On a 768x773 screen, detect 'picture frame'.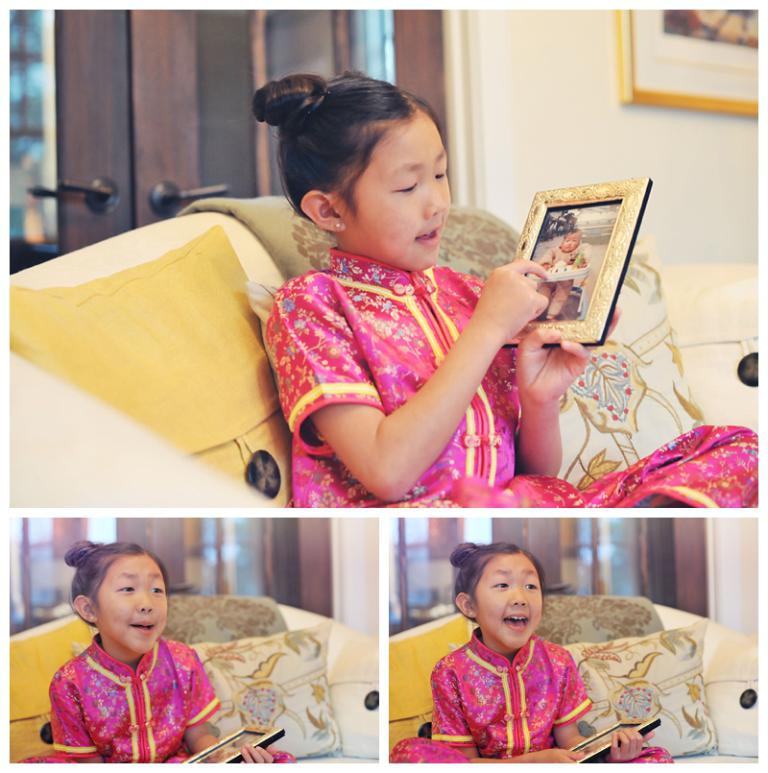
bbox(181, 715, 283, 766).
